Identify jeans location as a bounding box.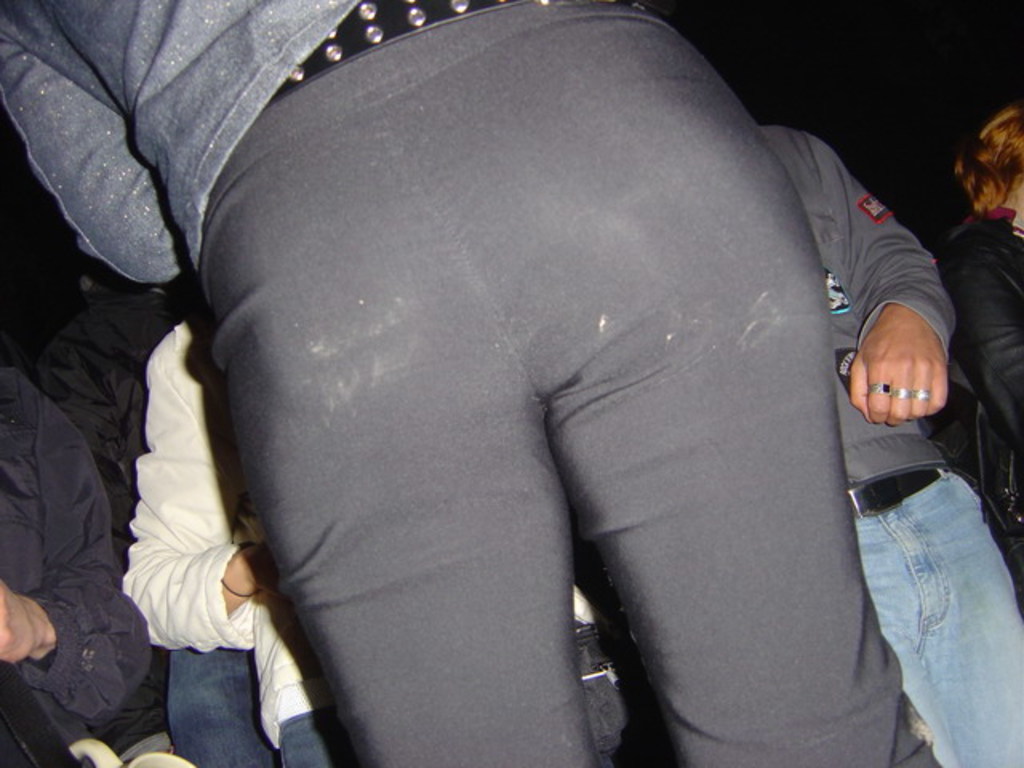
bbox=(832, 446, 1023, 744).
